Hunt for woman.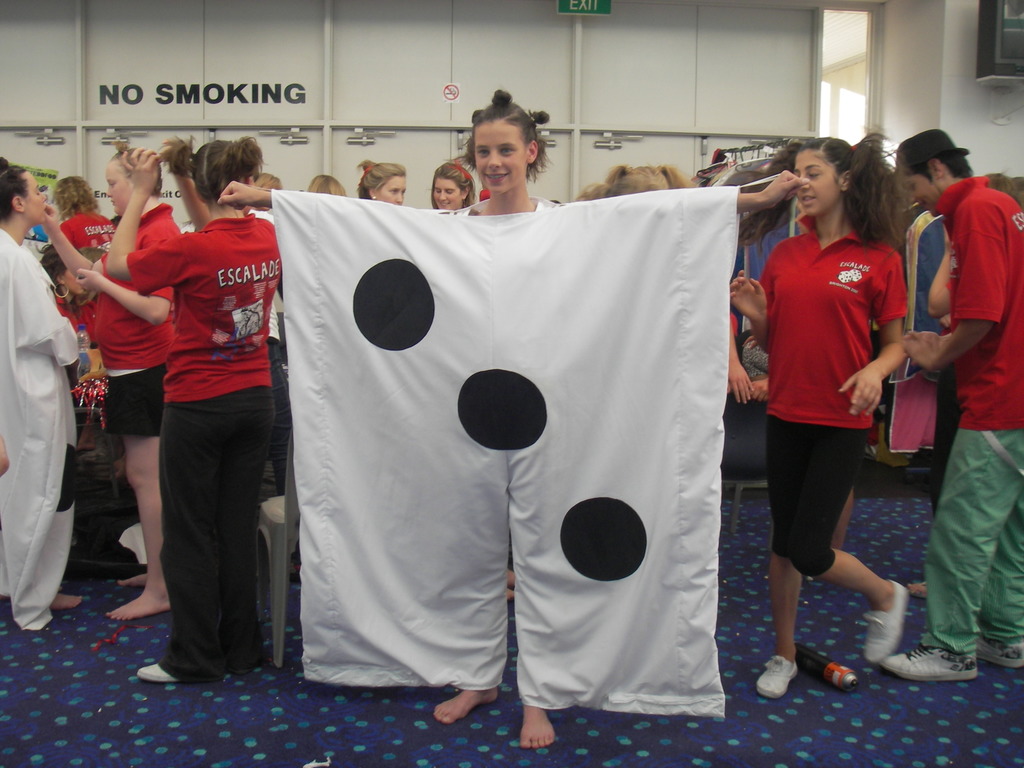
Hunted down at select_region(215, 86, 810, 751).
